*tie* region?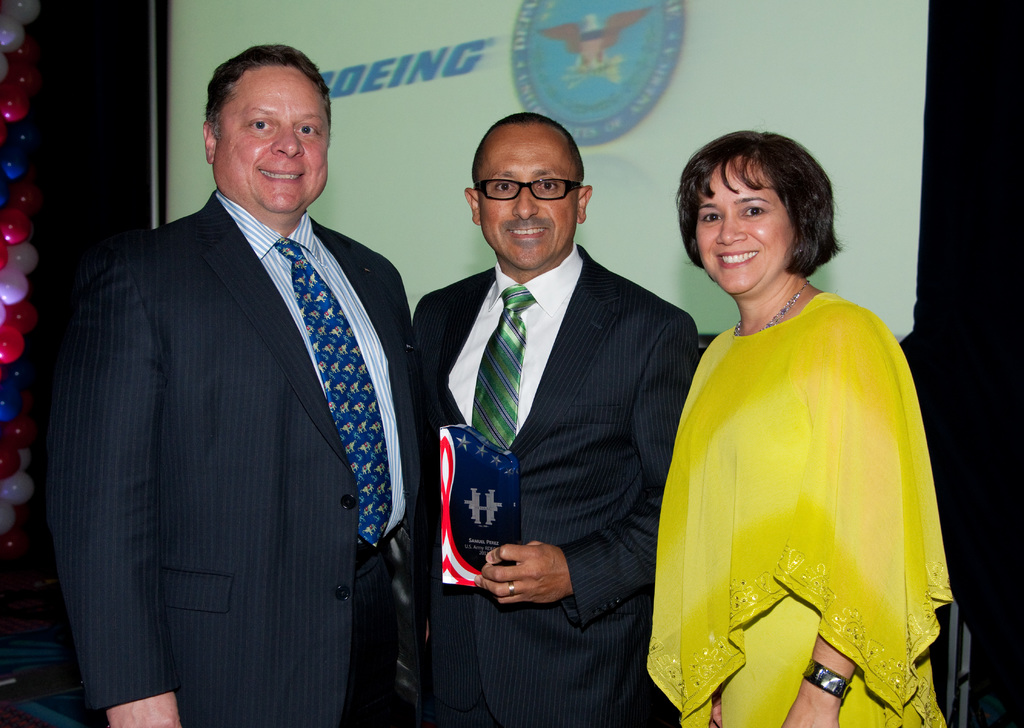
[468,284,540,453]
